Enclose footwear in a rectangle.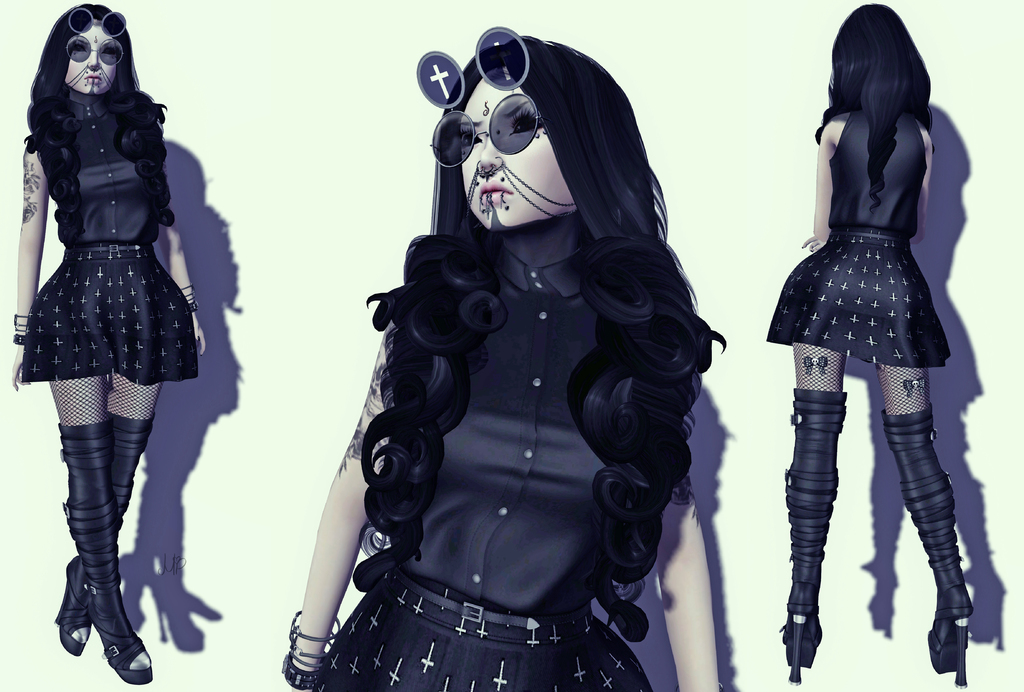
[878, 400, 977, 690].
